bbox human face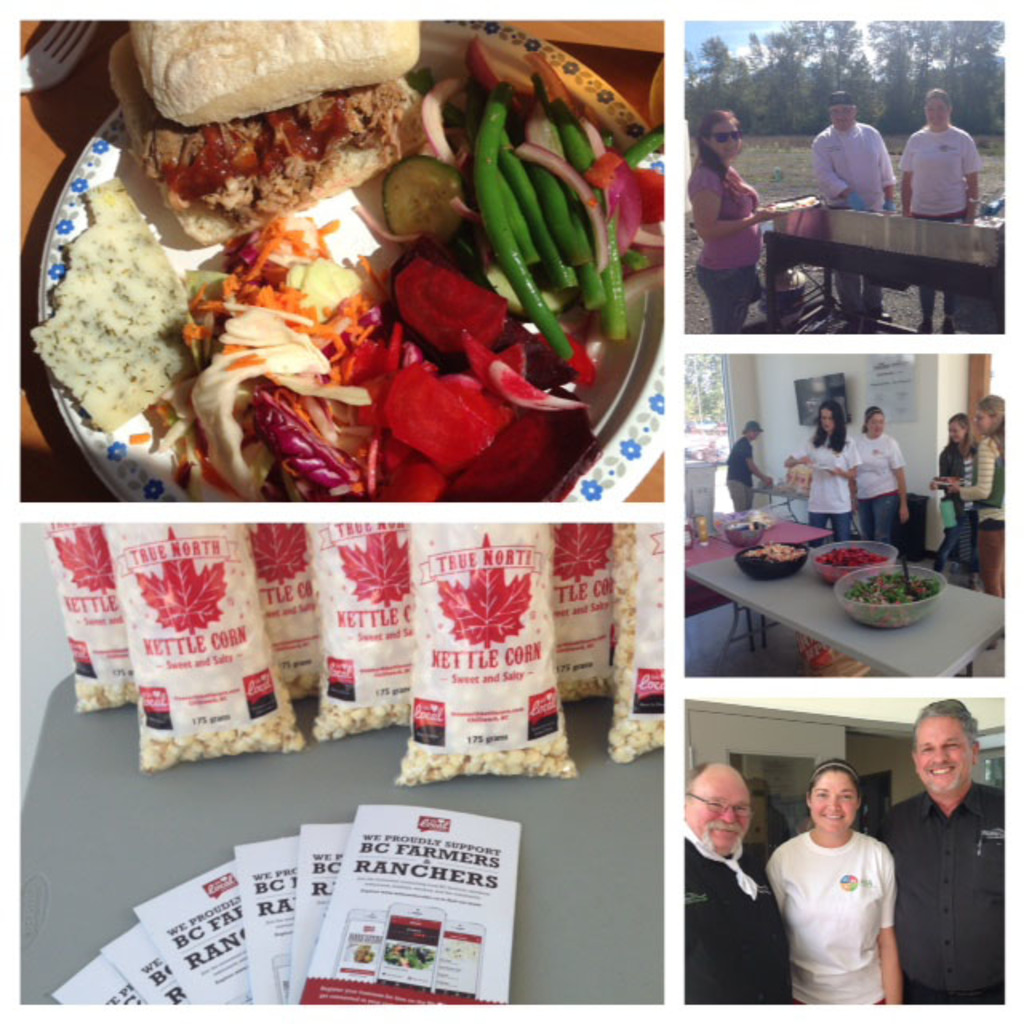
Rect(834, 106, 858, 126)
